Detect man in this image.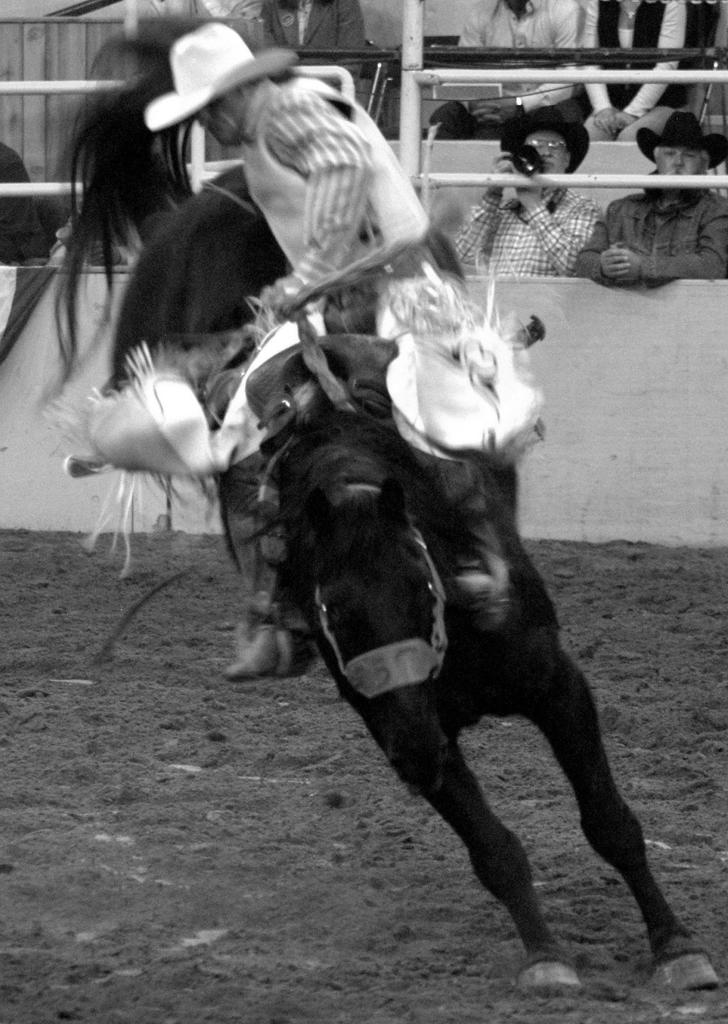
Detection: {"left": 439, "top": 0, "right": 575, "bottom": 133}.
